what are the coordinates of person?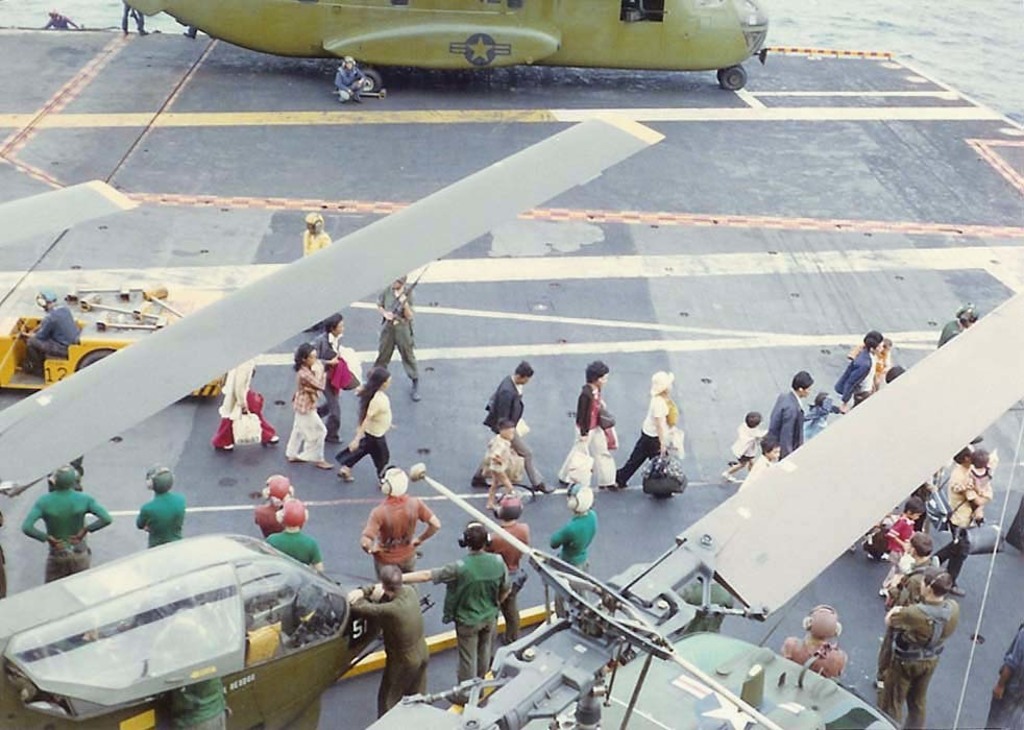
bbox(477, 416, 525, 505).
